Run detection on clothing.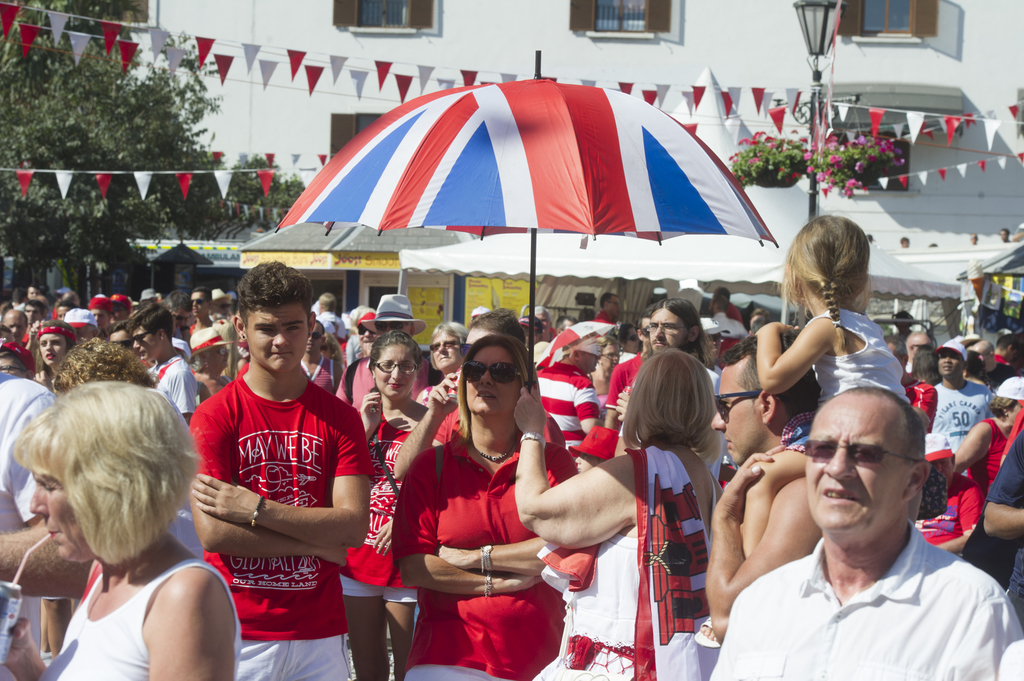
Result: rect(910, 469, 979, 556).
